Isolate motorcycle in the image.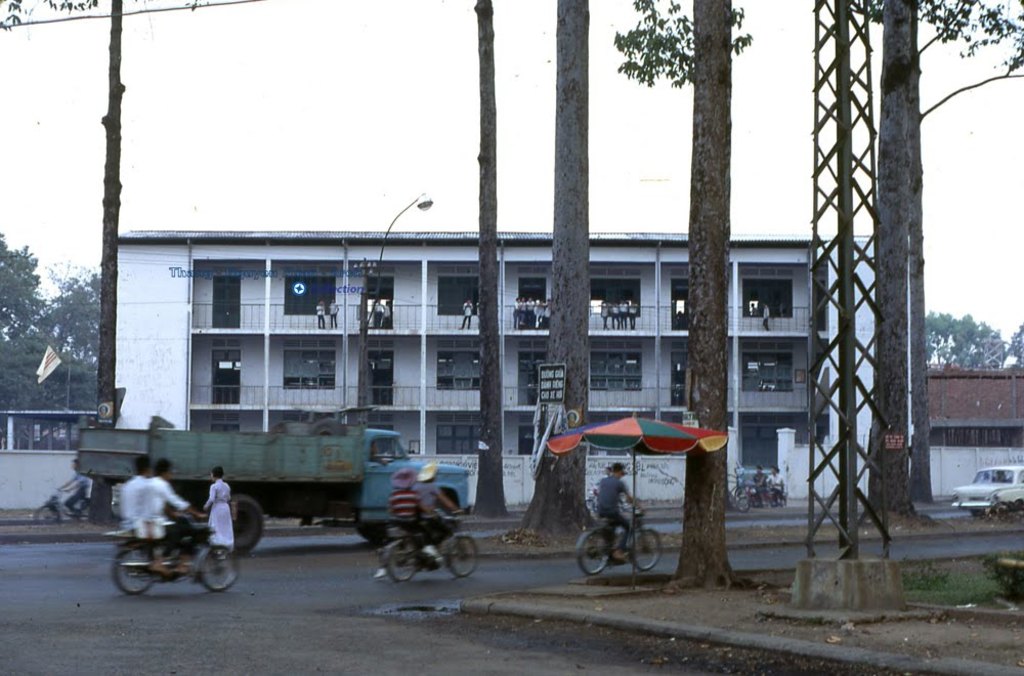
Isolated region: 103/490/230/597.
